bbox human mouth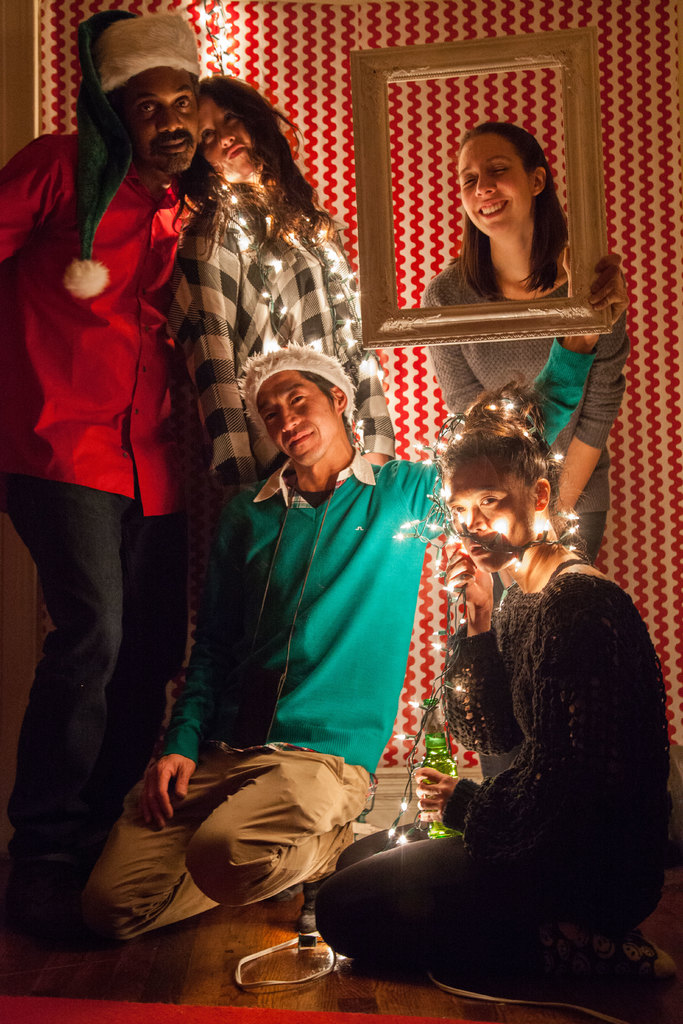
detection(151, 137, 187, 156)
